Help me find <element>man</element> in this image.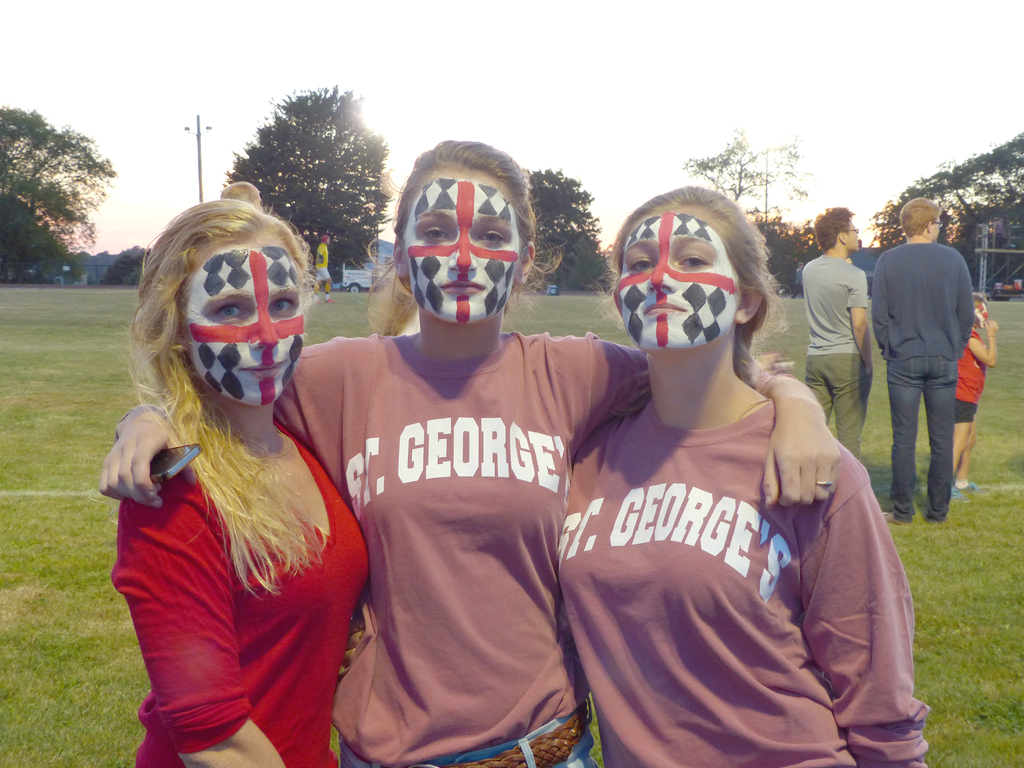
Found it: {"left": 864, "top": 211, "right": 992, "bottom": 521}.
